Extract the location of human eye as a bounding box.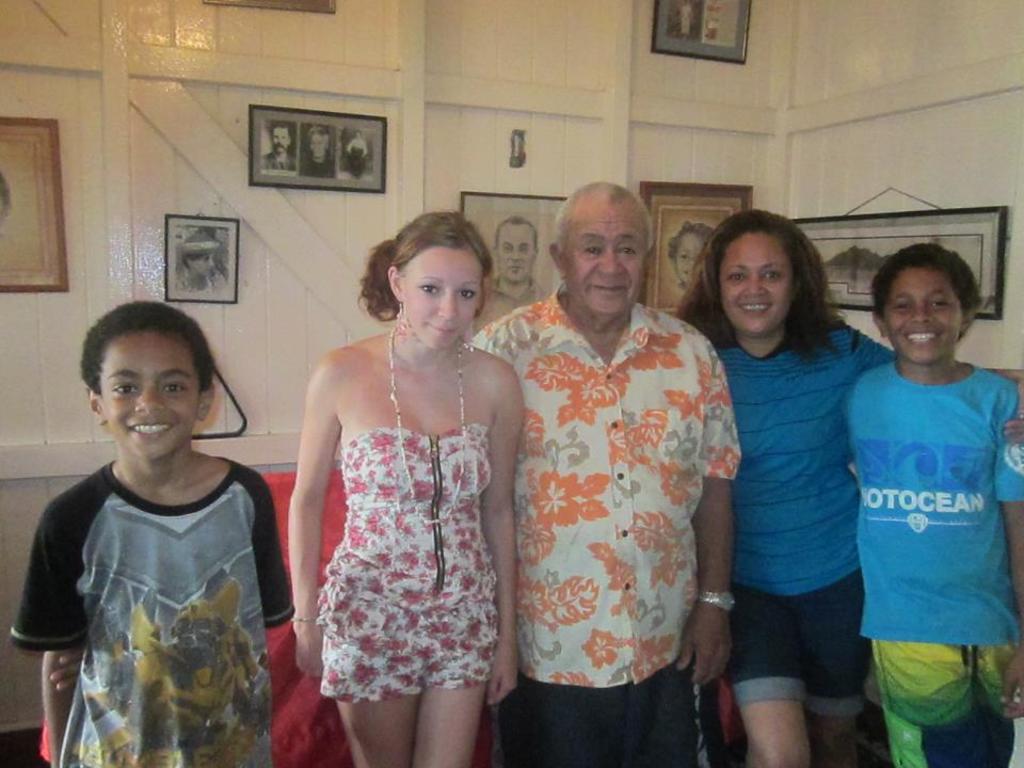
<box>615,240,639,259</box>.
